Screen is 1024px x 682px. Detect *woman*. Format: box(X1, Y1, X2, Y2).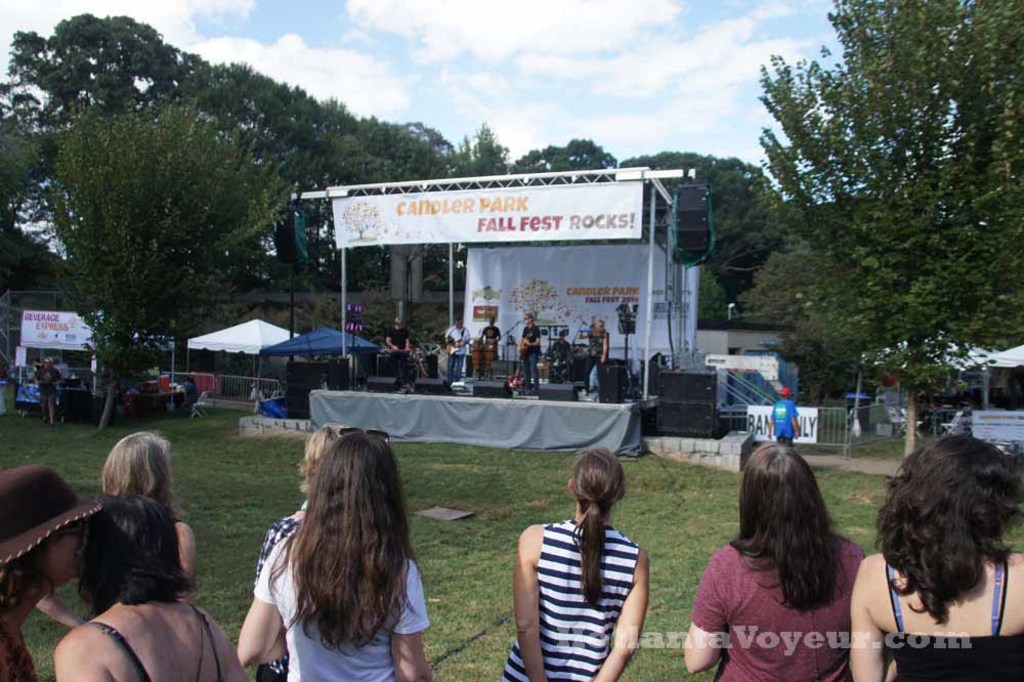
box(48, 485, 253, 681).
